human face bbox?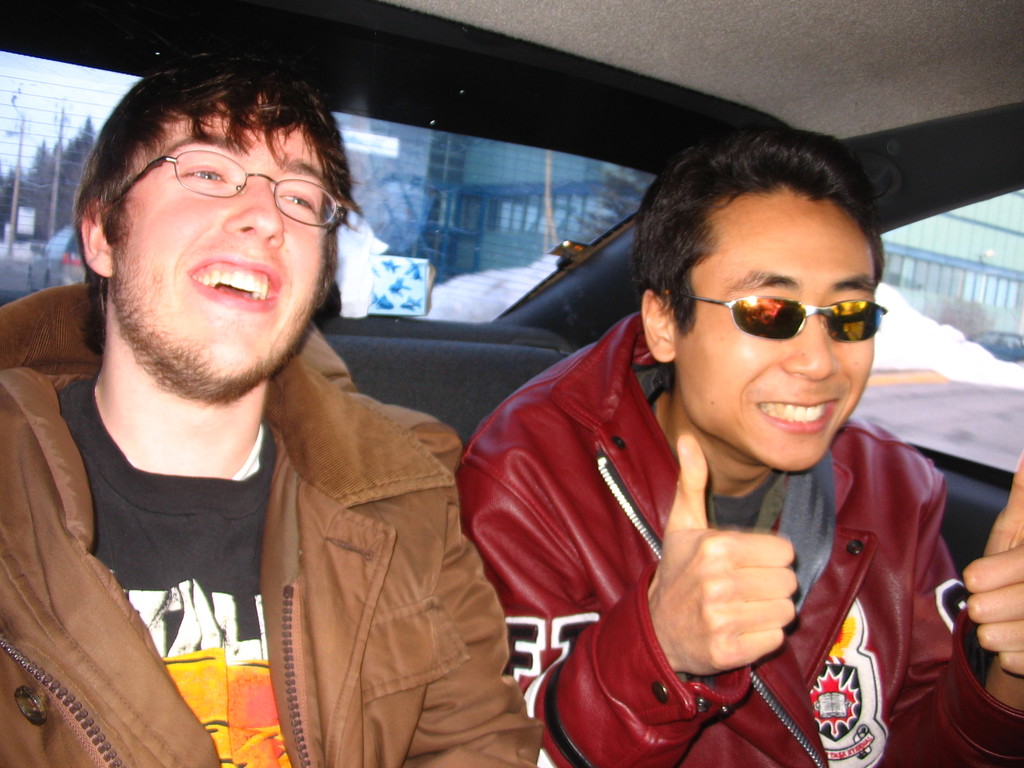
select_region(111, 92, 328, 387)
